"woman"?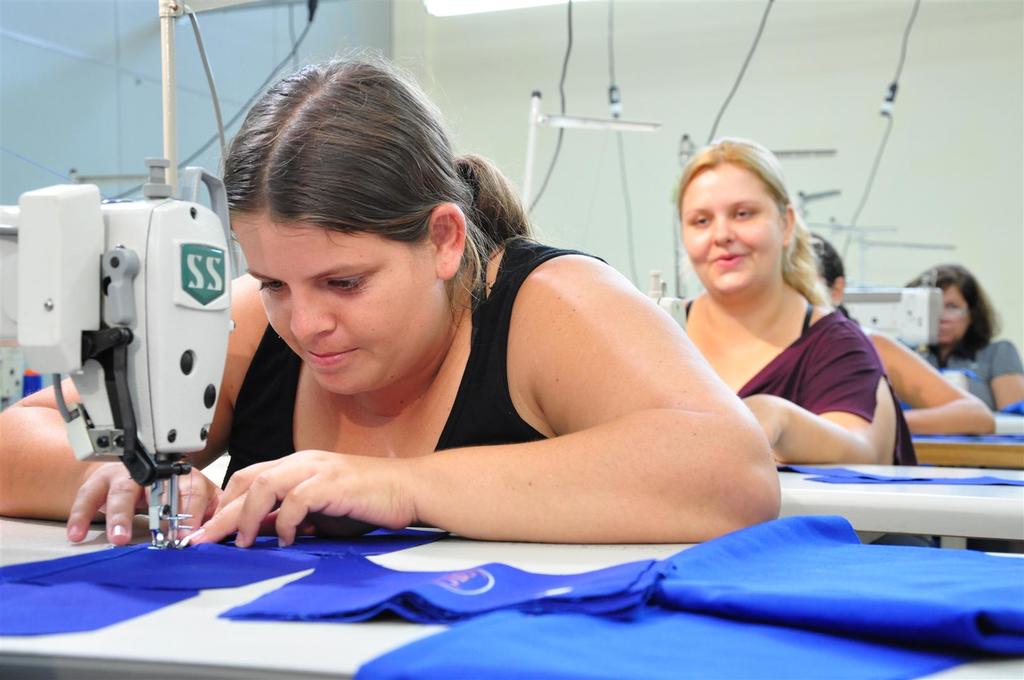
(901,255,1023,414)
